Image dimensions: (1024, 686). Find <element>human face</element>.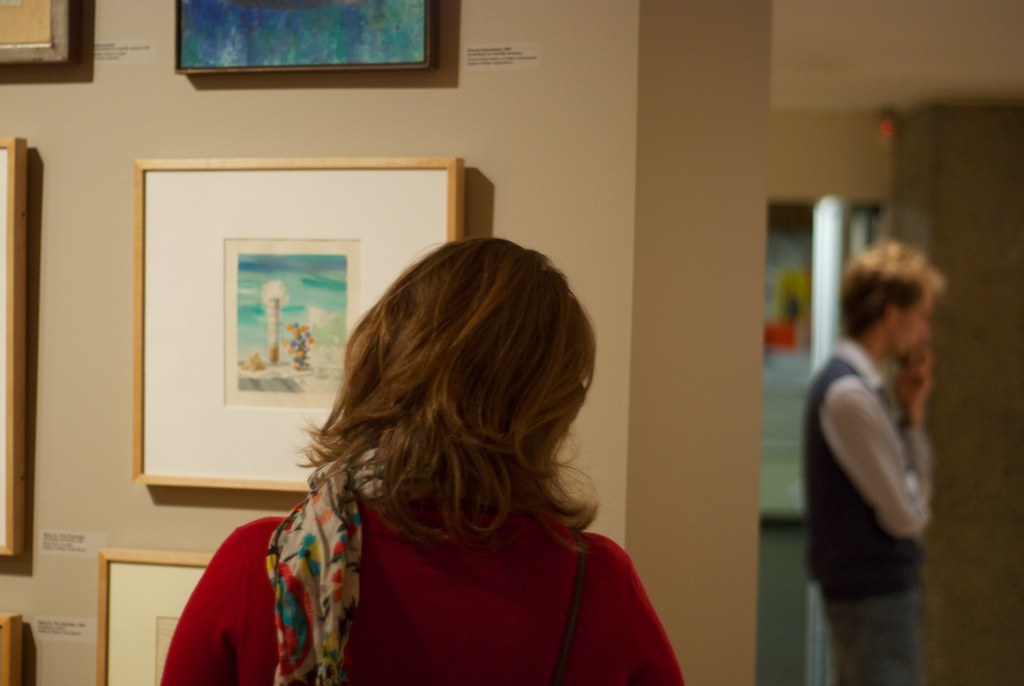
(899, 297, 931, 368).
